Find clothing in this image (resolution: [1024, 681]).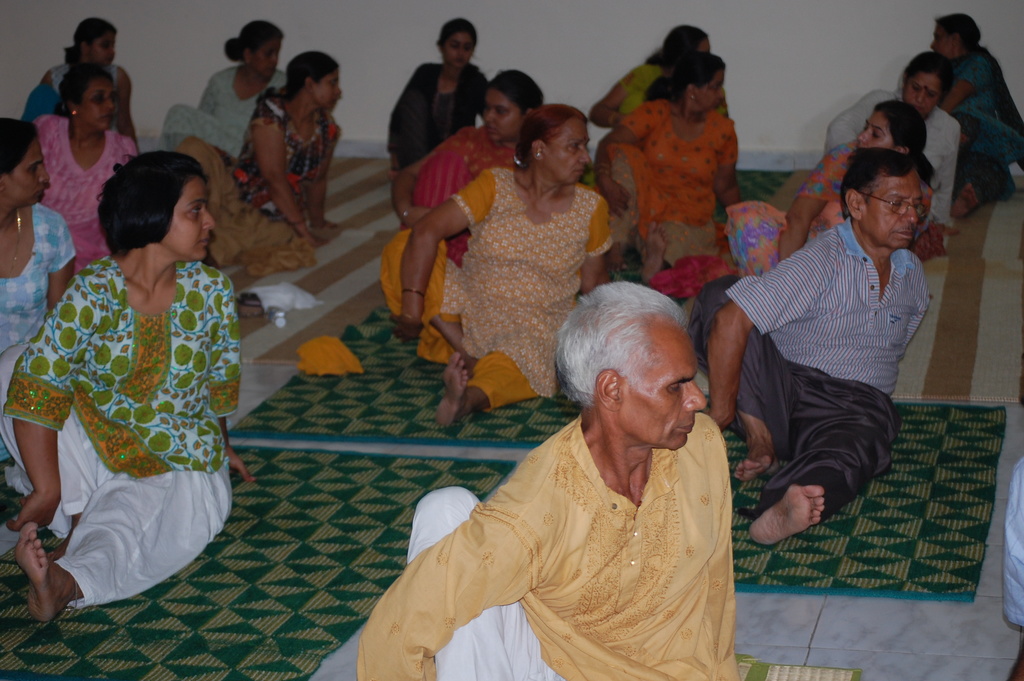
[713,217,925,512].
